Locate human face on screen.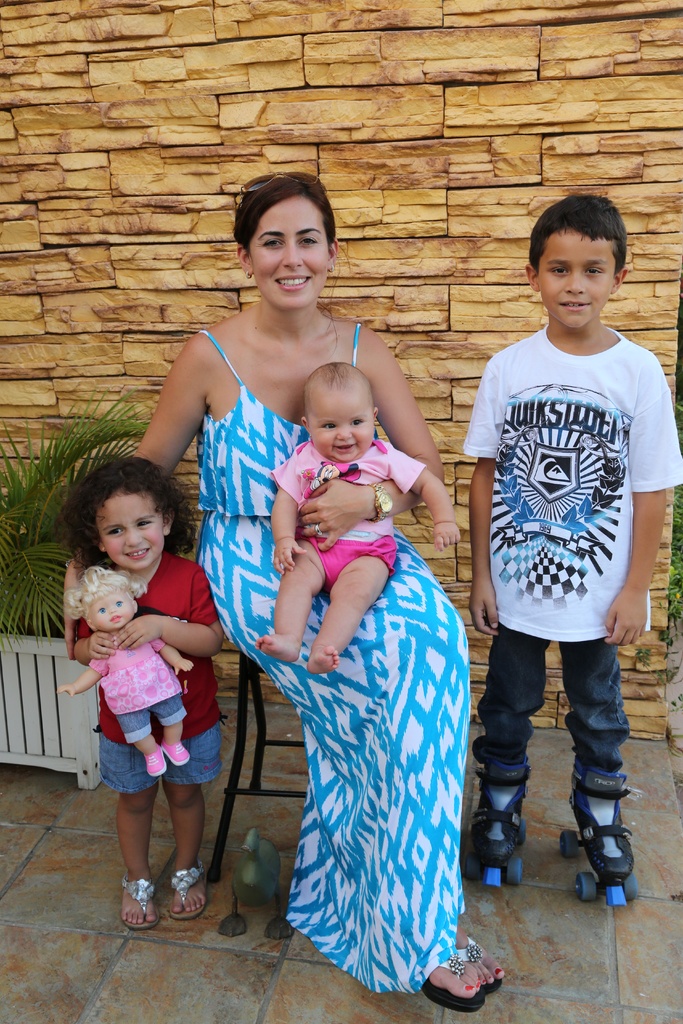
On screen at box=[94, 494, 166, 567].
